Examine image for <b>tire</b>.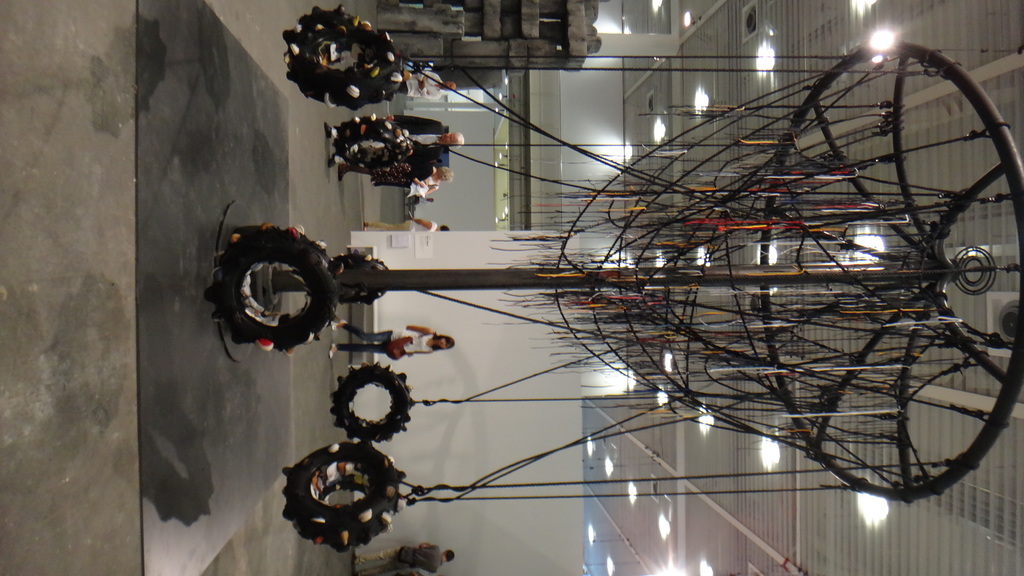
Examination result: x1=337 y1=118 x2=413 y2=167.
